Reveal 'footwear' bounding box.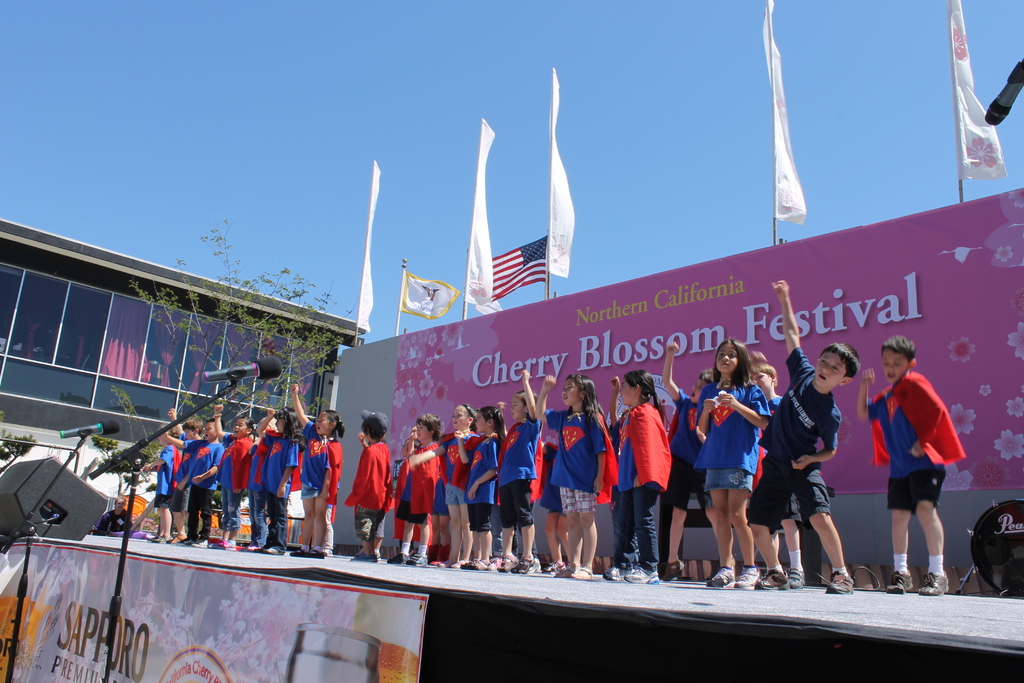
Revealed: box(553, 564, 573, 579).
